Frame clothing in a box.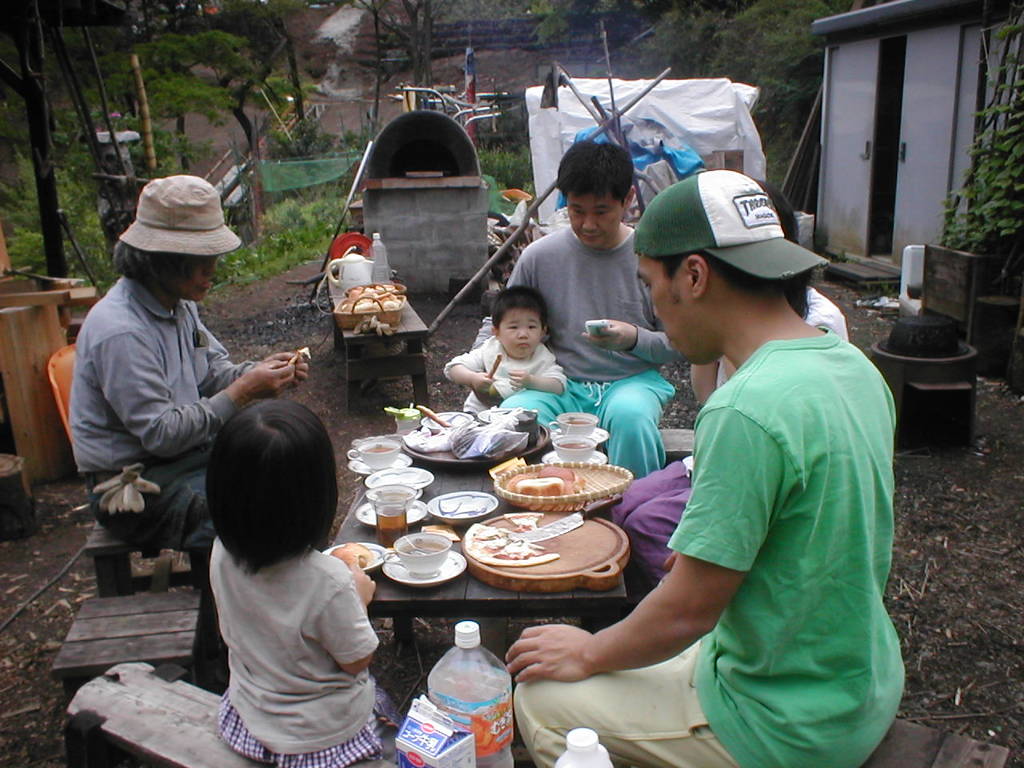
left=501, top=217, right=682, bottom=473.
